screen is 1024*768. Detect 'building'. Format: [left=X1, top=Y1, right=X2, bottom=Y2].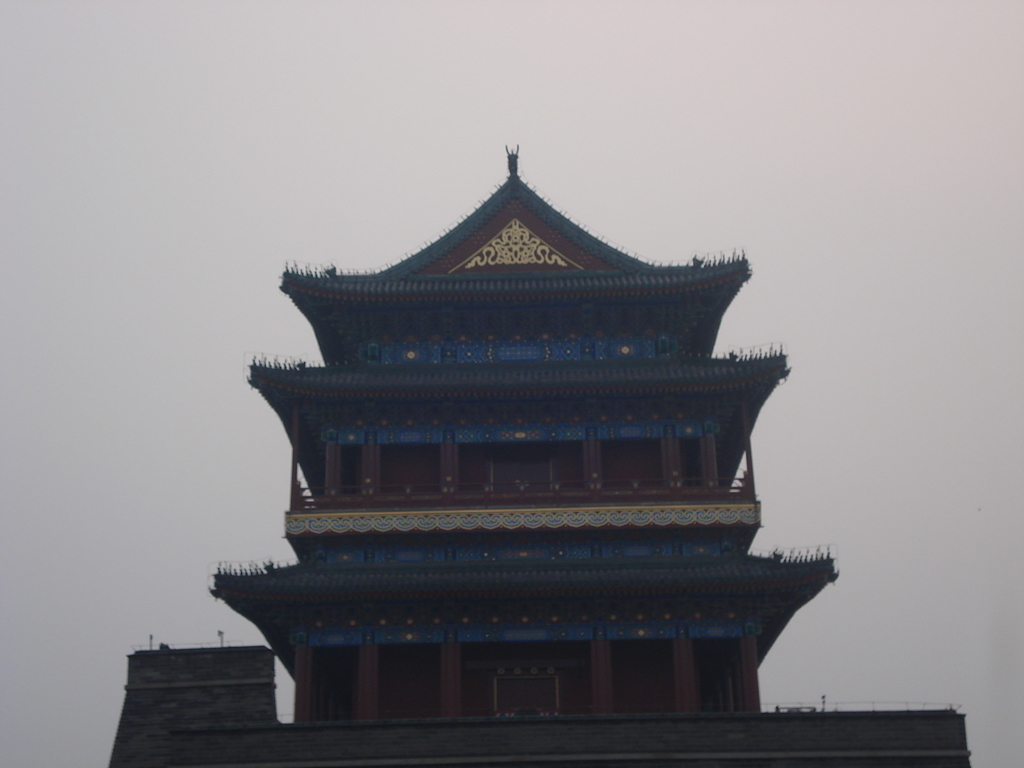
[left=101, top=131, right=976, bottom=767].
